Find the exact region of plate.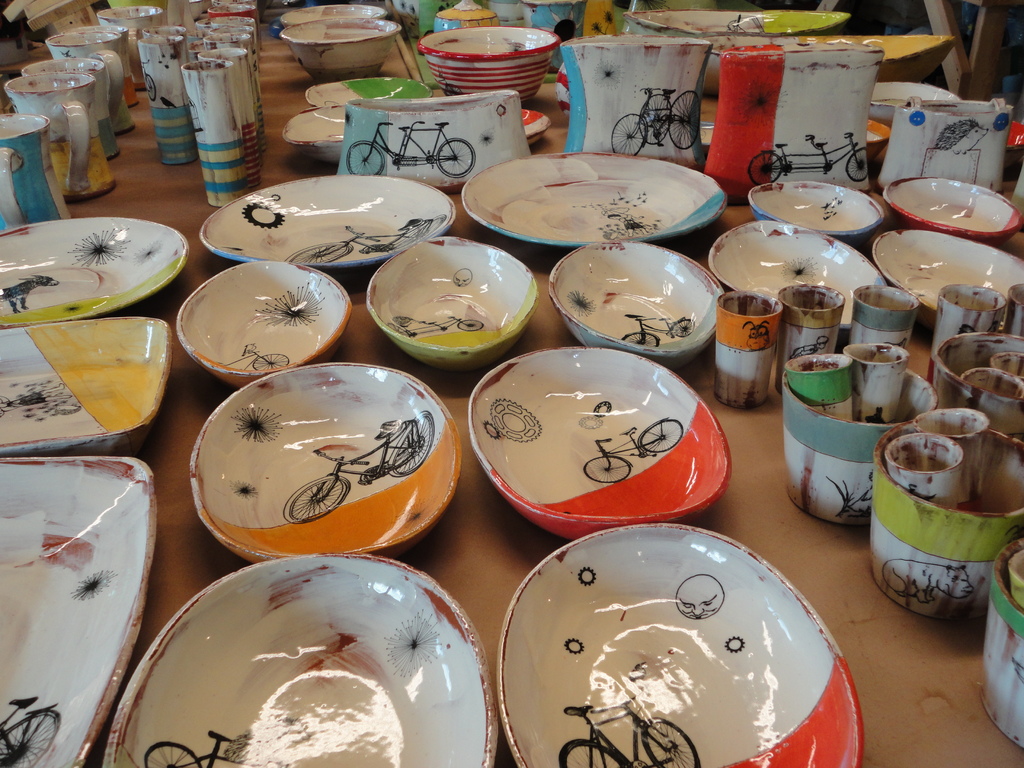
Exact region: l=521, t=104, r=554, b=142.
